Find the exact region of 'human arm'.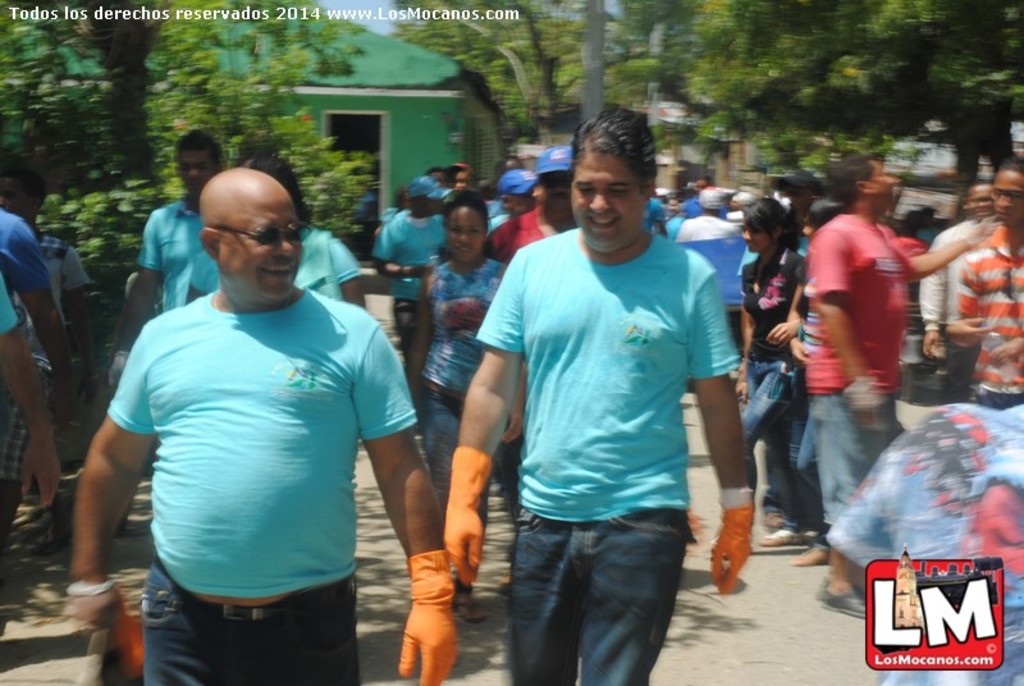
Exact region: select_region(370, 316, 465, 685).
